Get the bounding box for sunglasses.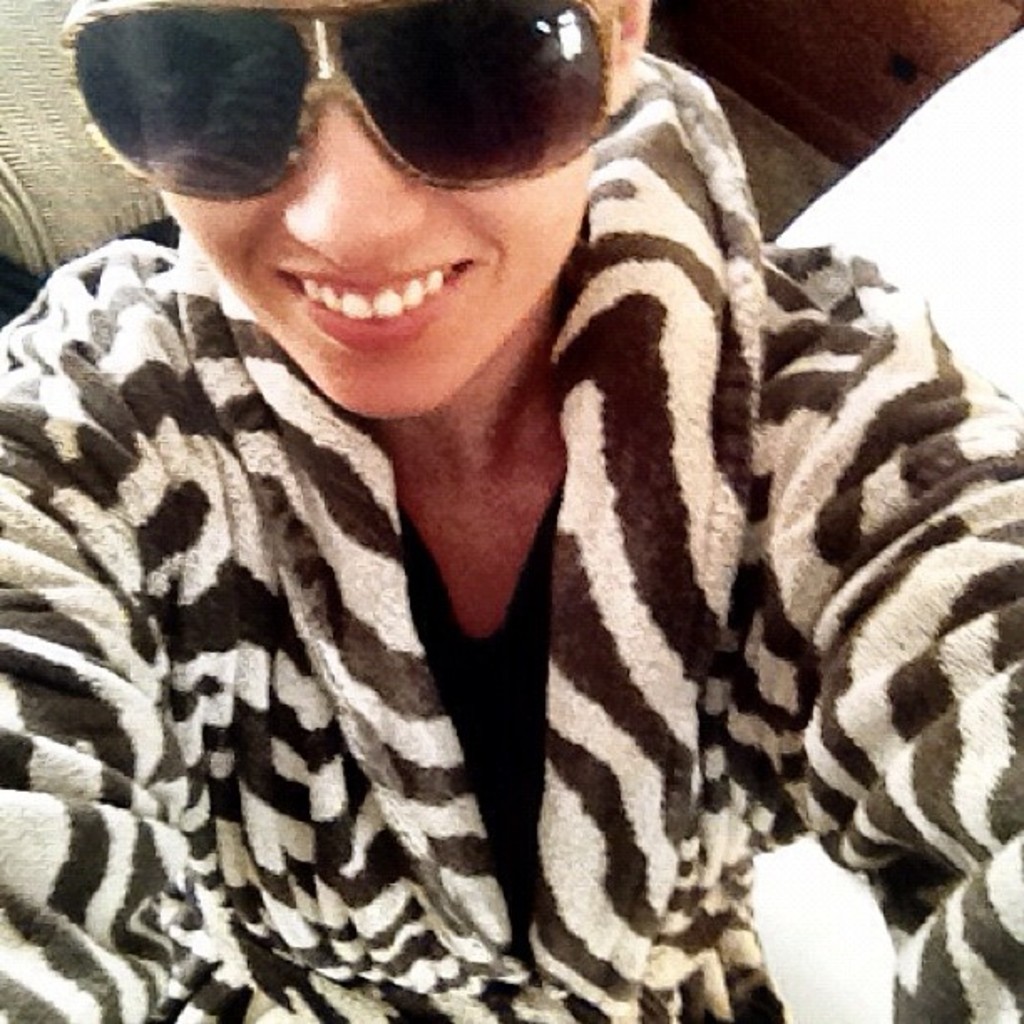
{"left": 57, "top": 0, "right": 622, "bottom": 201}.
